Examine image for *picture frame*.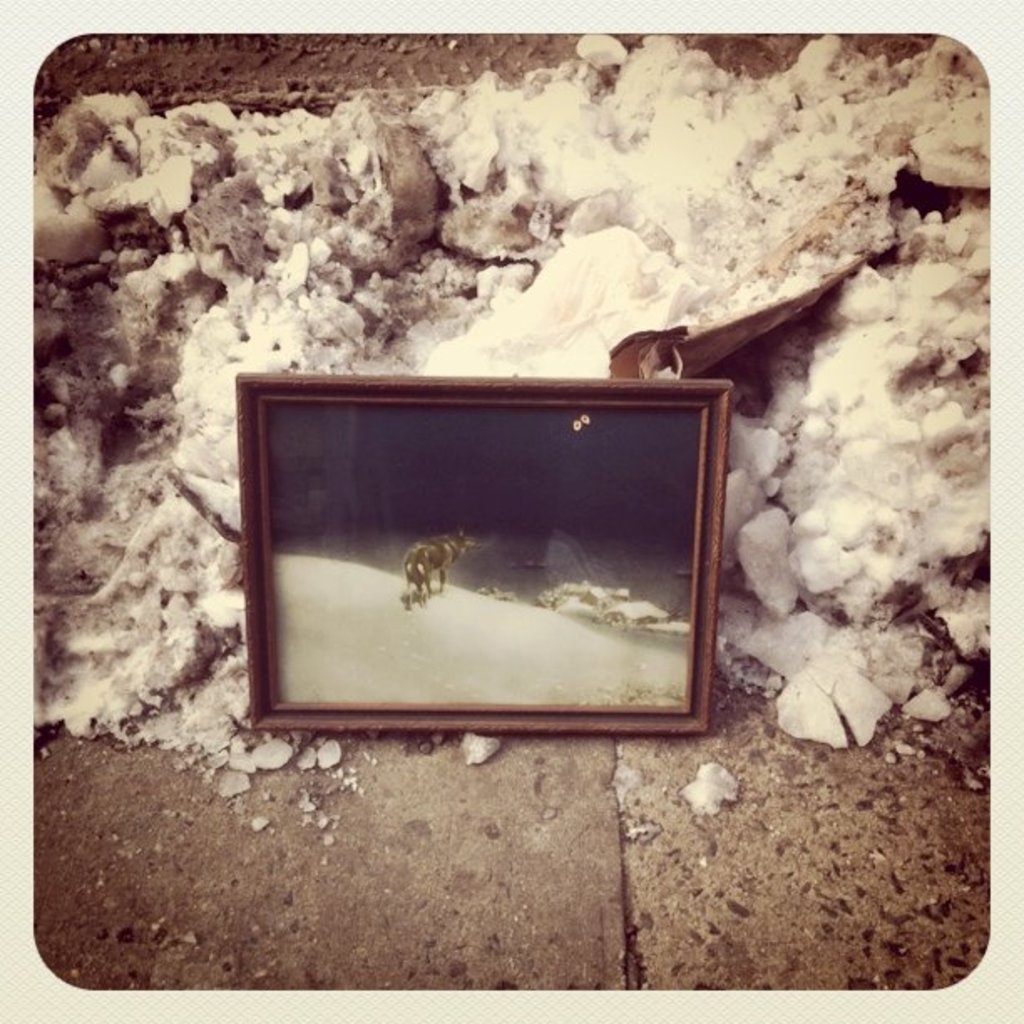
Examination result: [x1=221, y1=361, x2=746, y2=758].
